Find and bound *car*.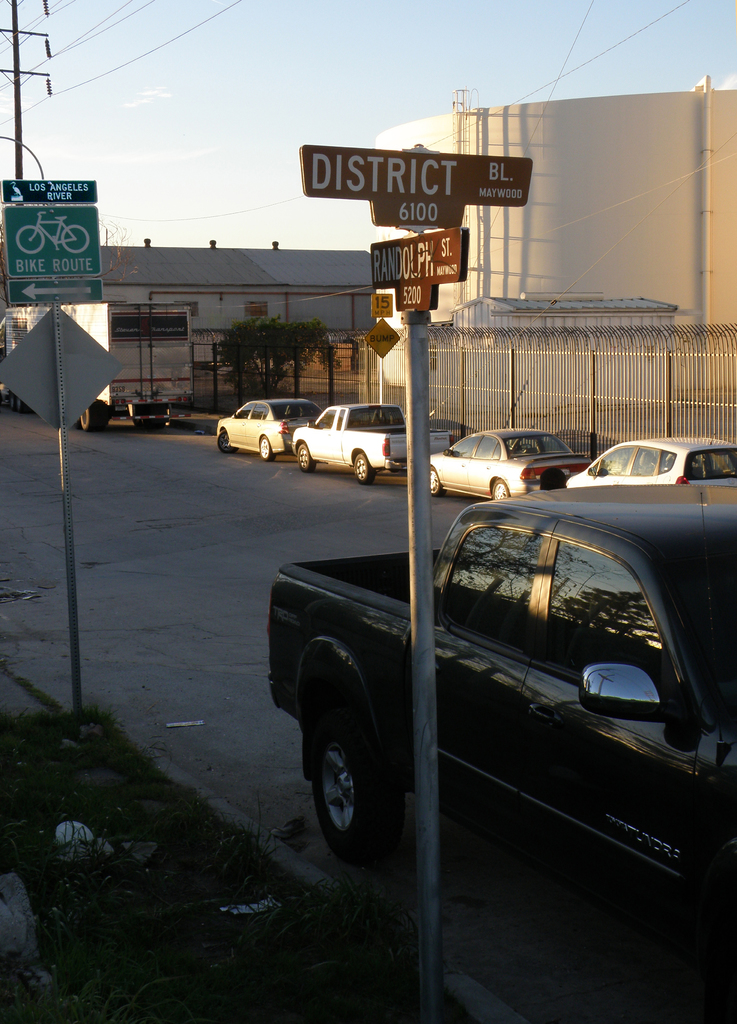
Bound: box=[424, 422, 585, 497].
